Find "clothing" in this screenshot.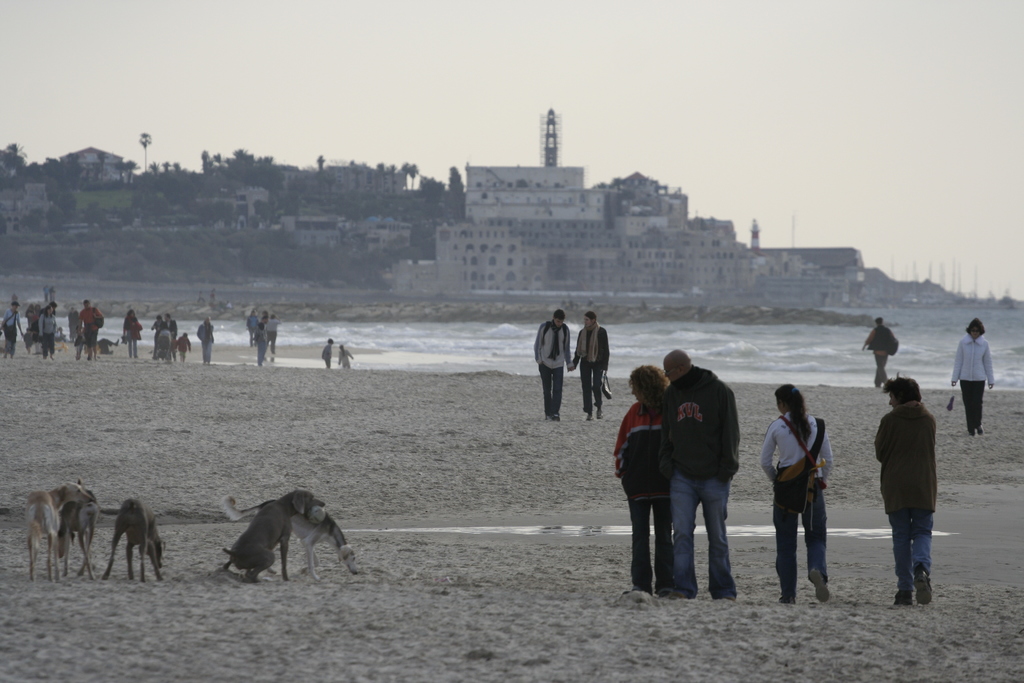
The bounding box for "clothing" is <region>649, 369, 740, 599</region>.
